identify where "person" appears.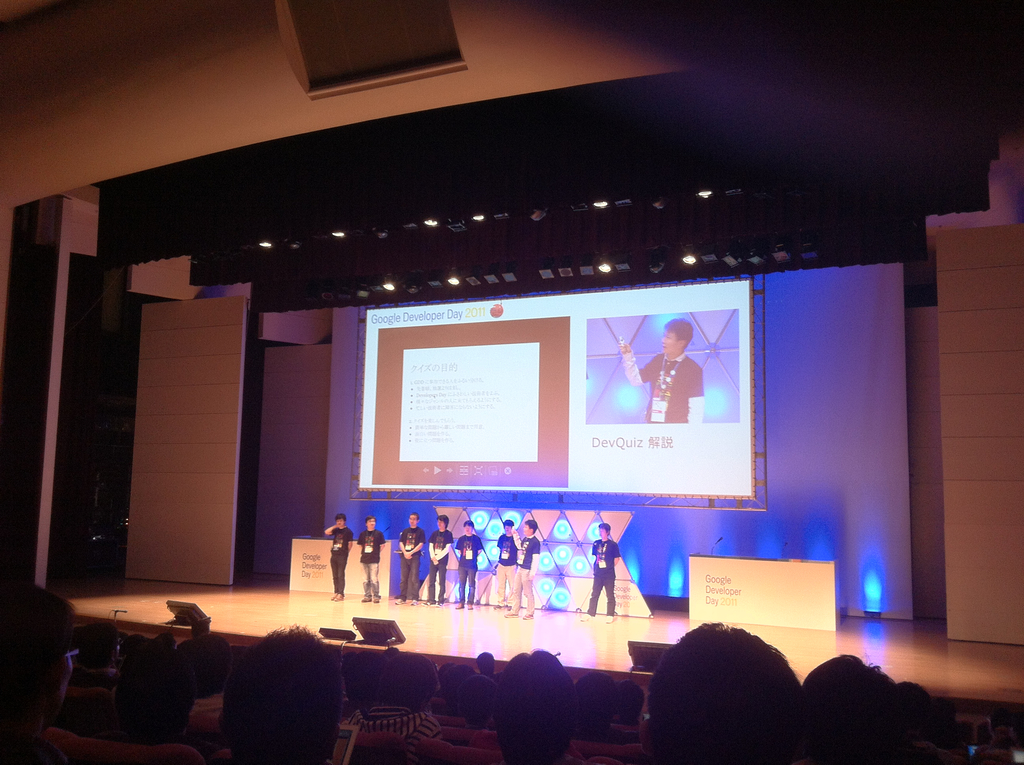
Appears at 391 510 427 606.
